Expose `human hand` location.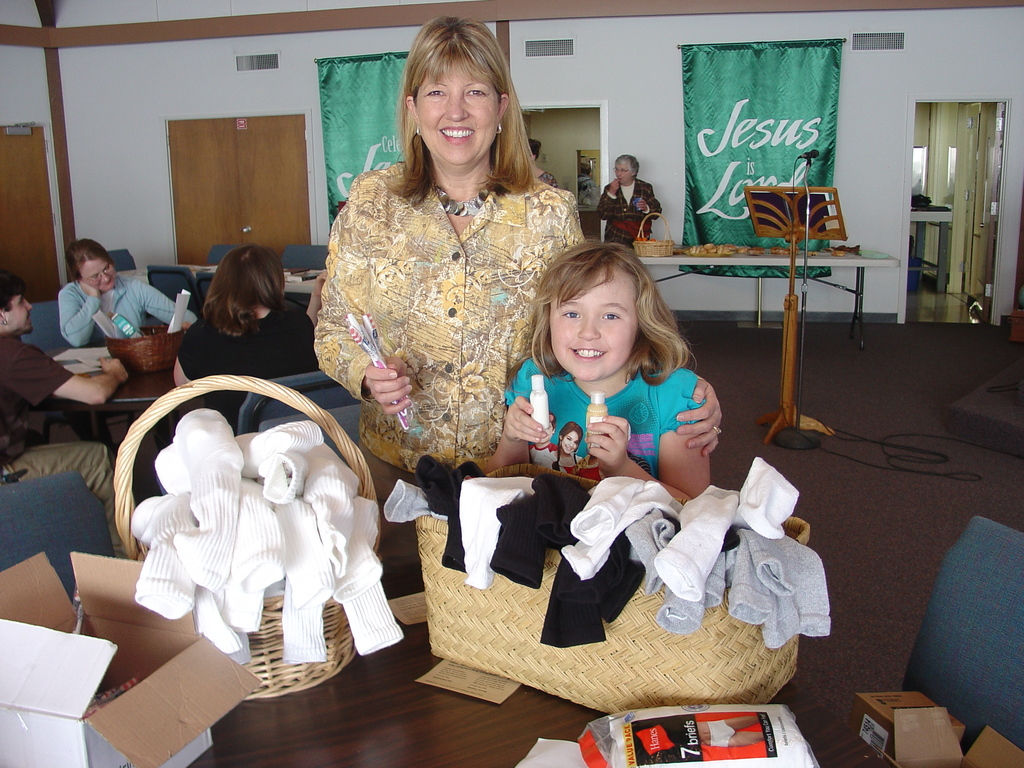
Exposed at rect(364, 356, 412, 417).
